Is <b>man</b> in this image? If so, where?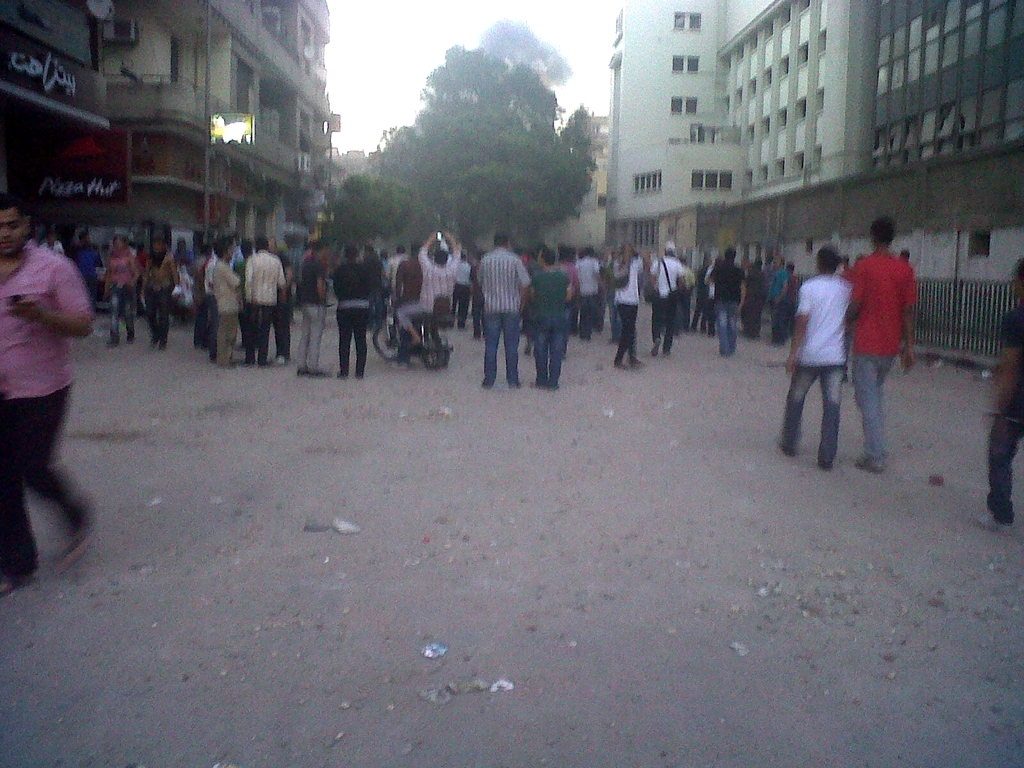
Yes, at 838, 221, 917, 473.
